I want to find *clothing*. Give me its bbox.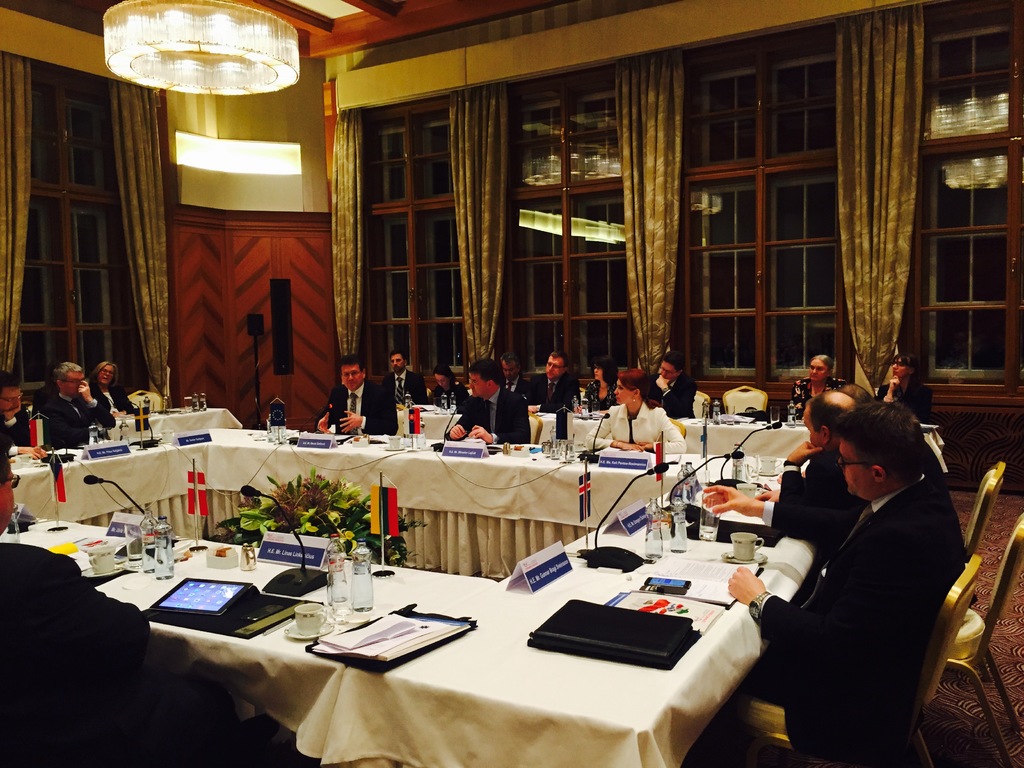
crop(444, 385, 531, 445).
